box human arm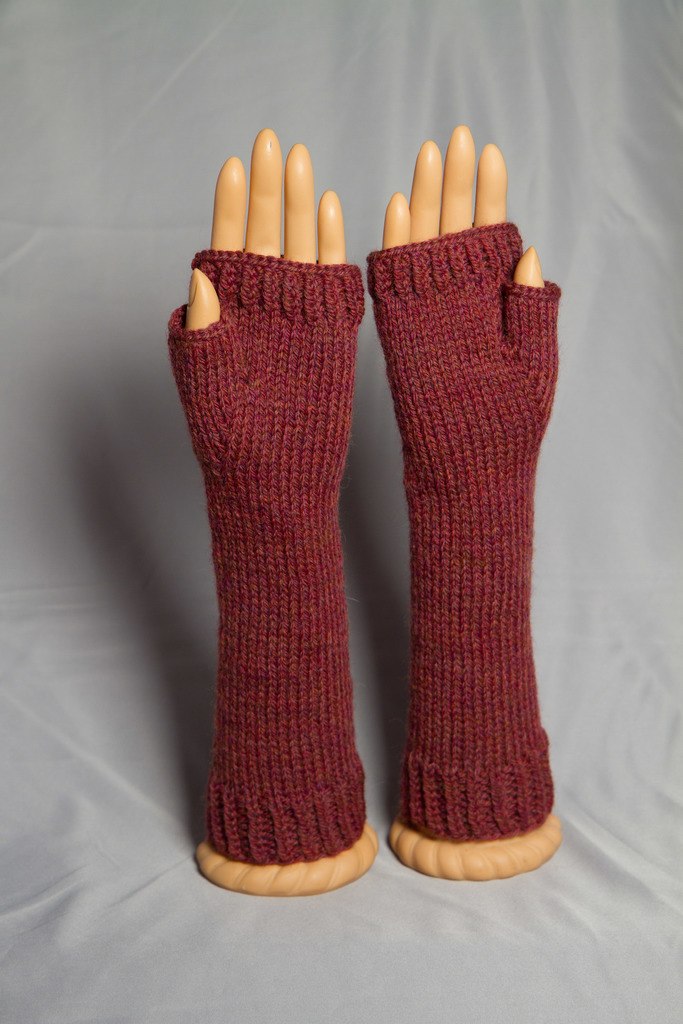
BBox(188, 94, 456, 947)
